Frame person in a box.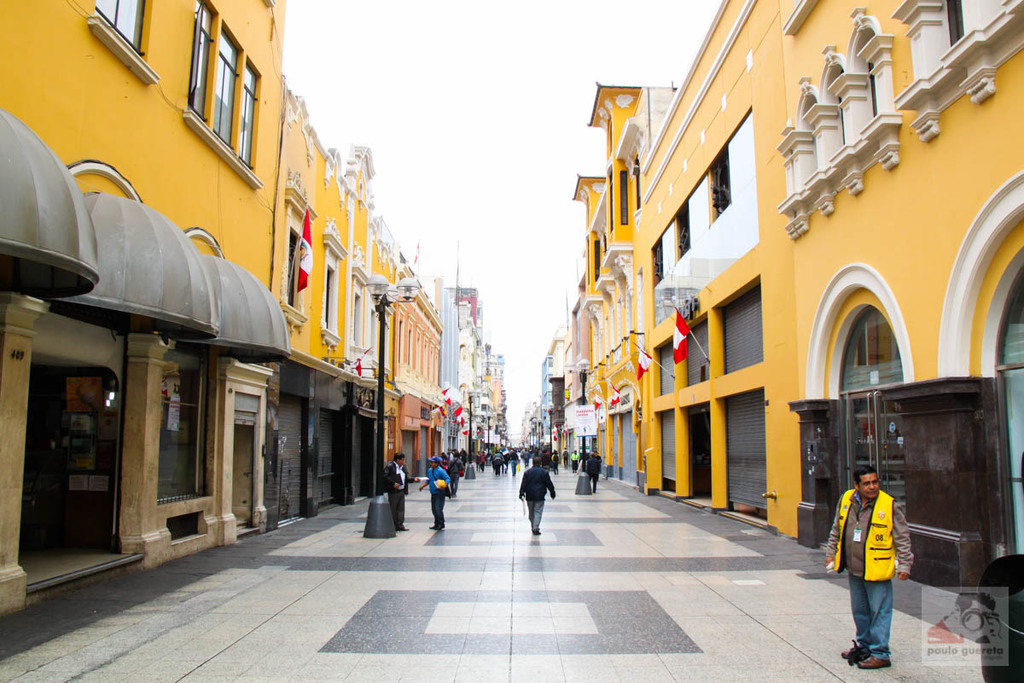
box=[824, 464, 913, 668].
